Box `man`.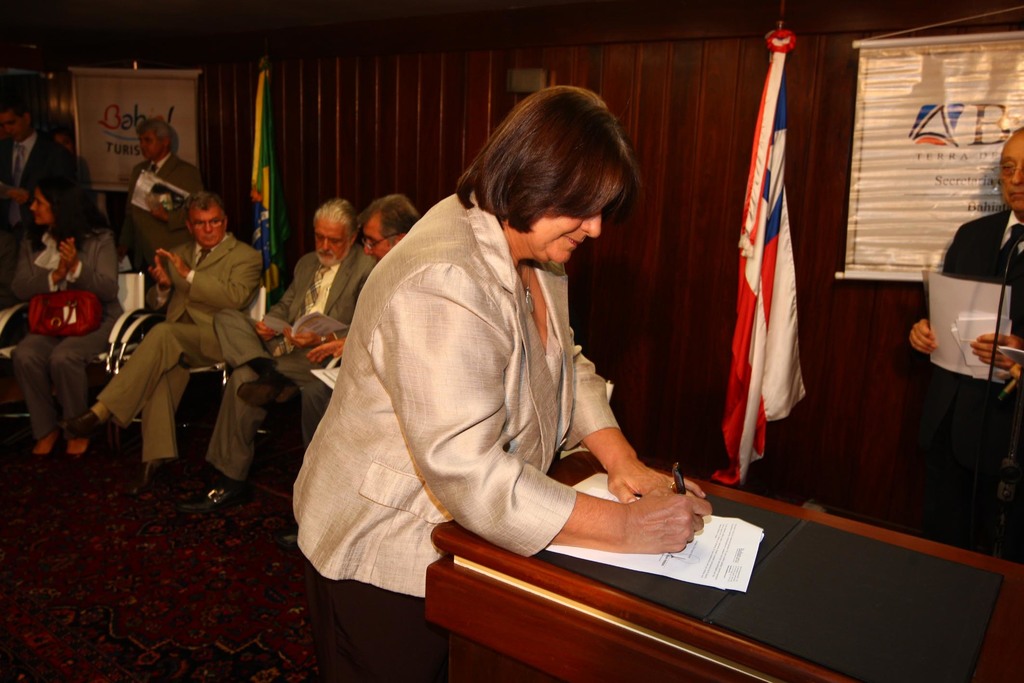
[0, 92, 92, 266].
